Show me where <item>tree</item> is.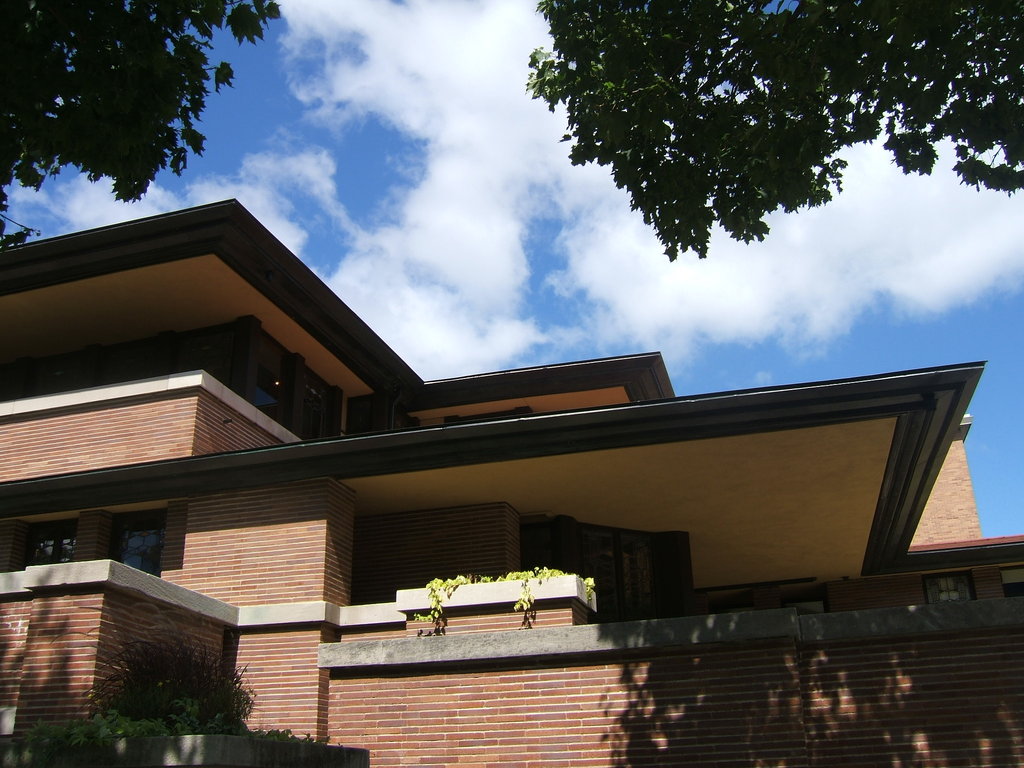
<item>tree</item> is at l=0, t=0, r=276, b=257.
